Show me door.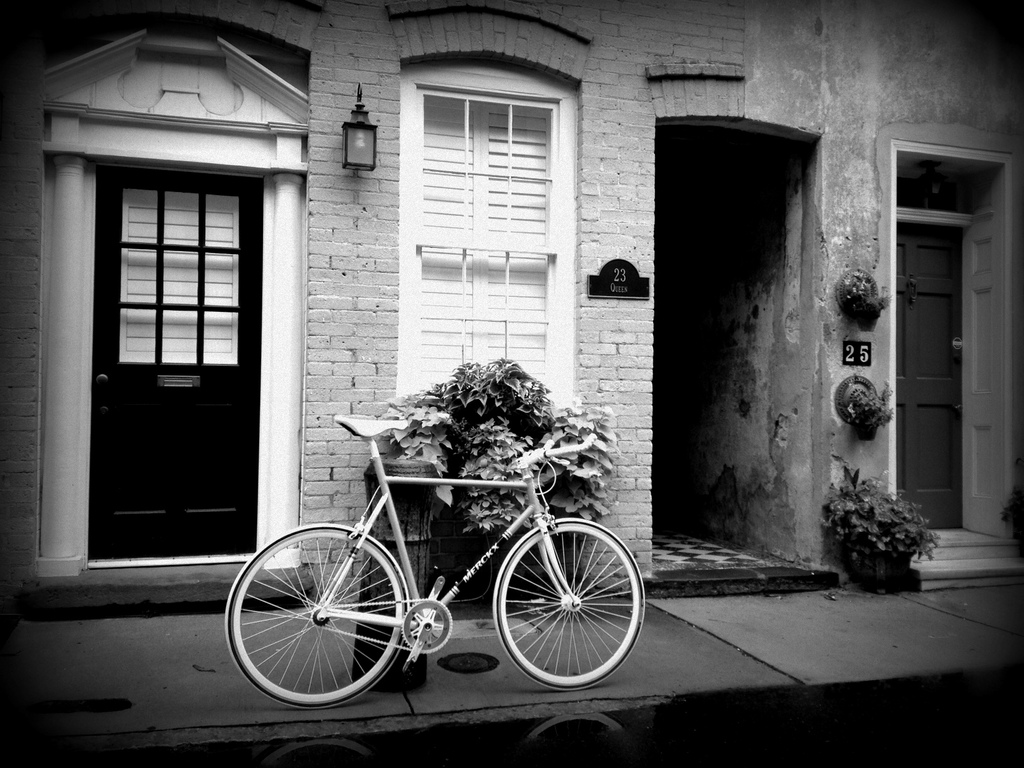
door is here: 55,137,268,596.
